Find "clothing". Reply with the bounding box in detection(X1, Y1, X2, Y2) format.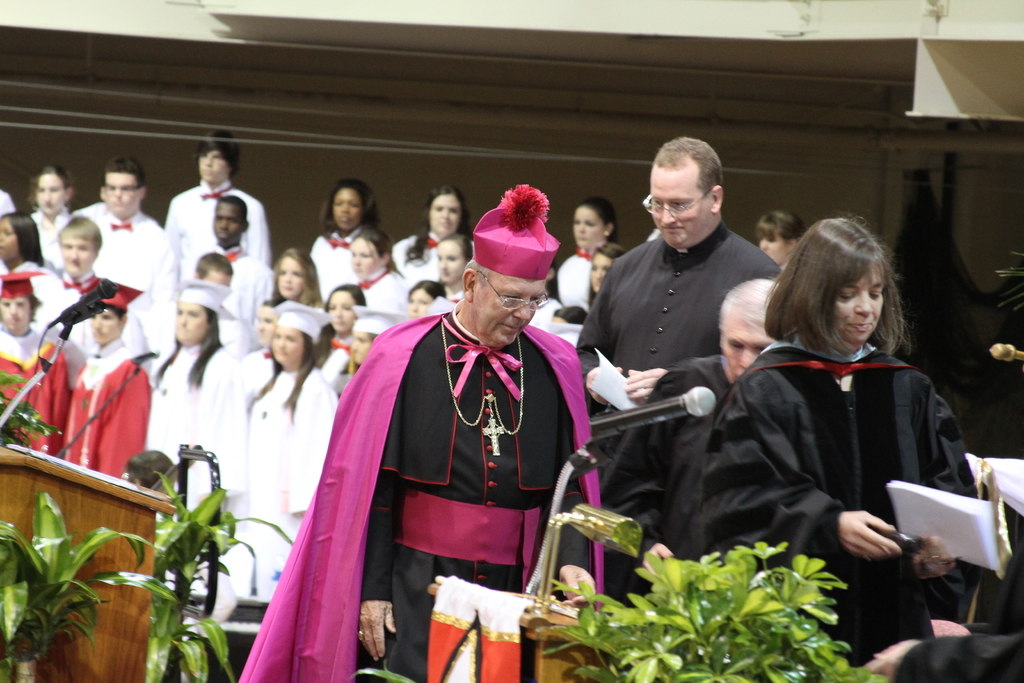
detection(292, 265, 597, 664).
